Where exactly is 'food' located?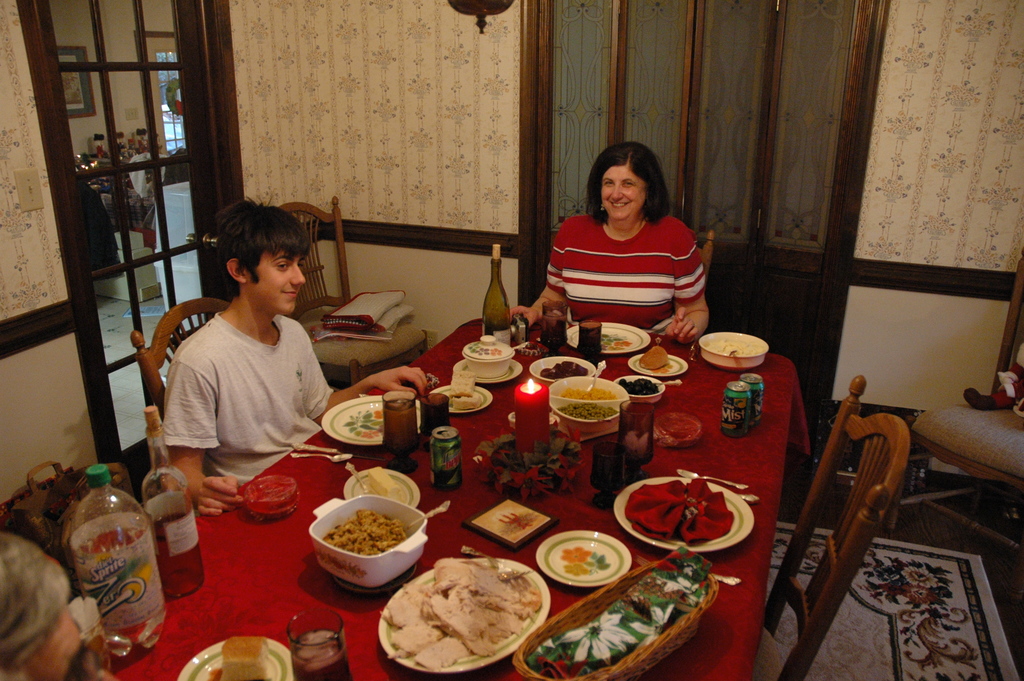
Its bounding box is 559:384:617:401.
